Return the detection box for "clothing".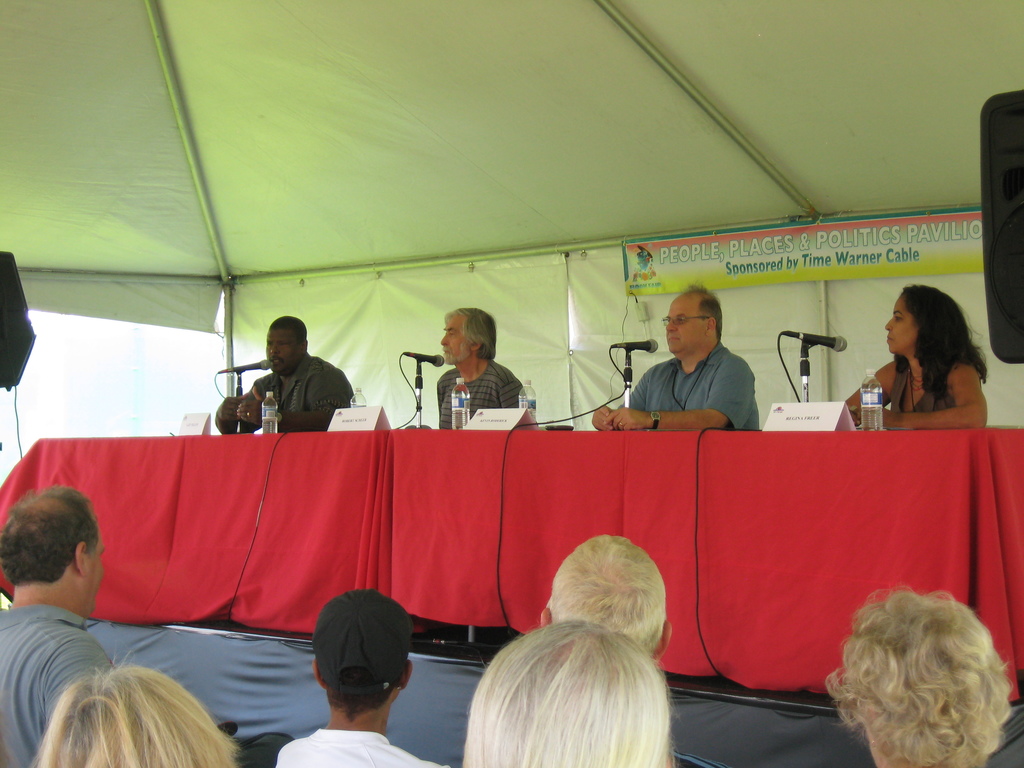
pyautogui.locateOnScreen(0, 604, 163, 767).
